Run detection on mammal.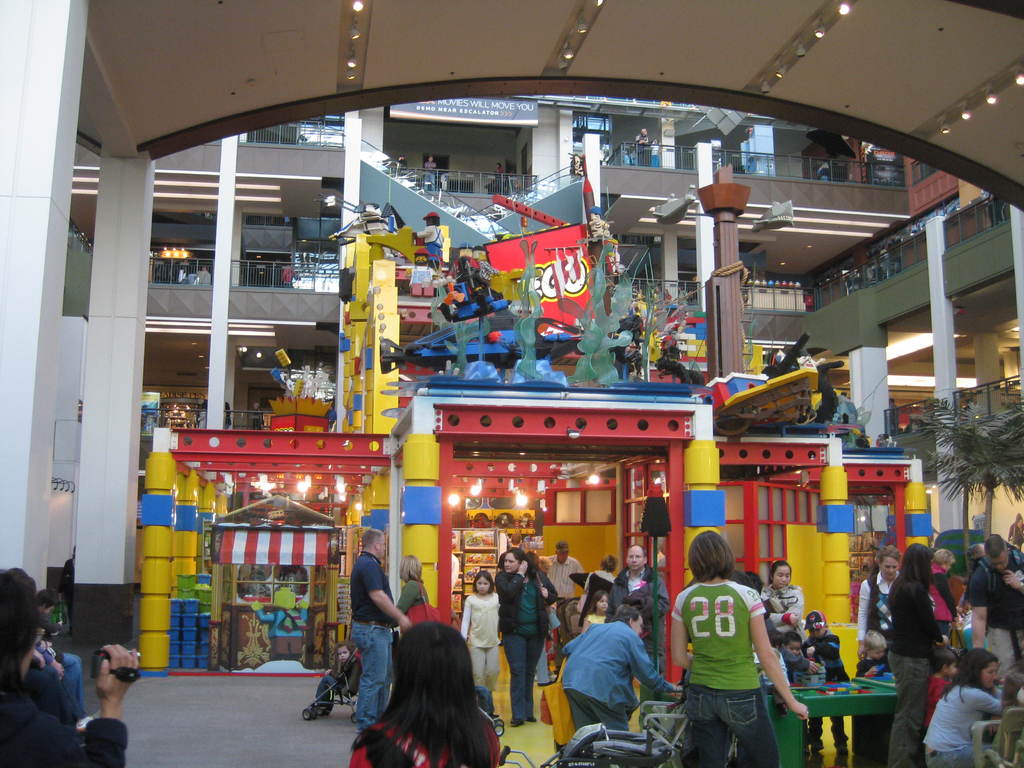
Result: <region>586, 590, 608, 628</region>.
